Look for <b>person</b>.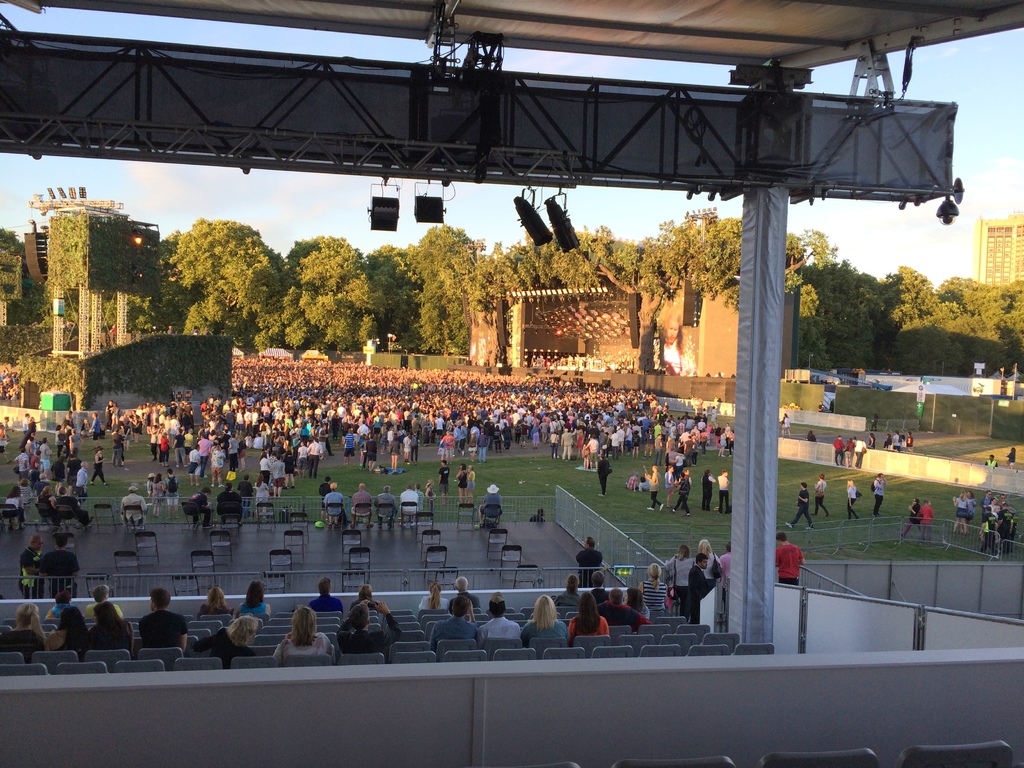
Found: box=[810, 471, 828, 518].
